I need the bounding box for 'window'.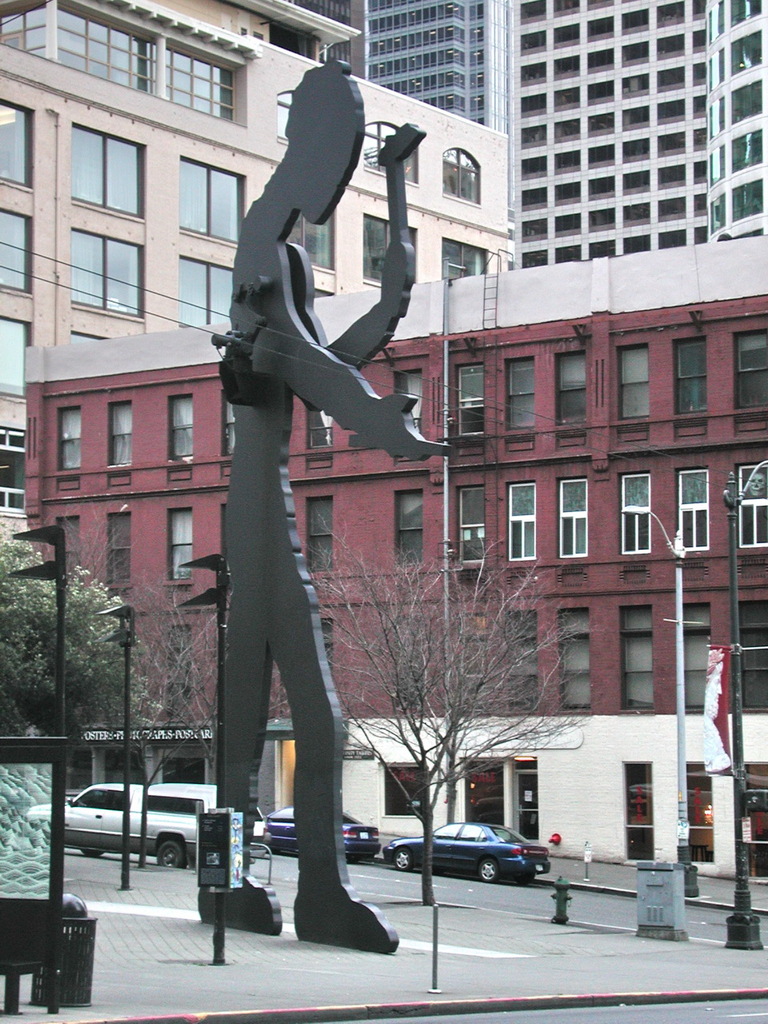
Here it is: [279,90,295,146].
